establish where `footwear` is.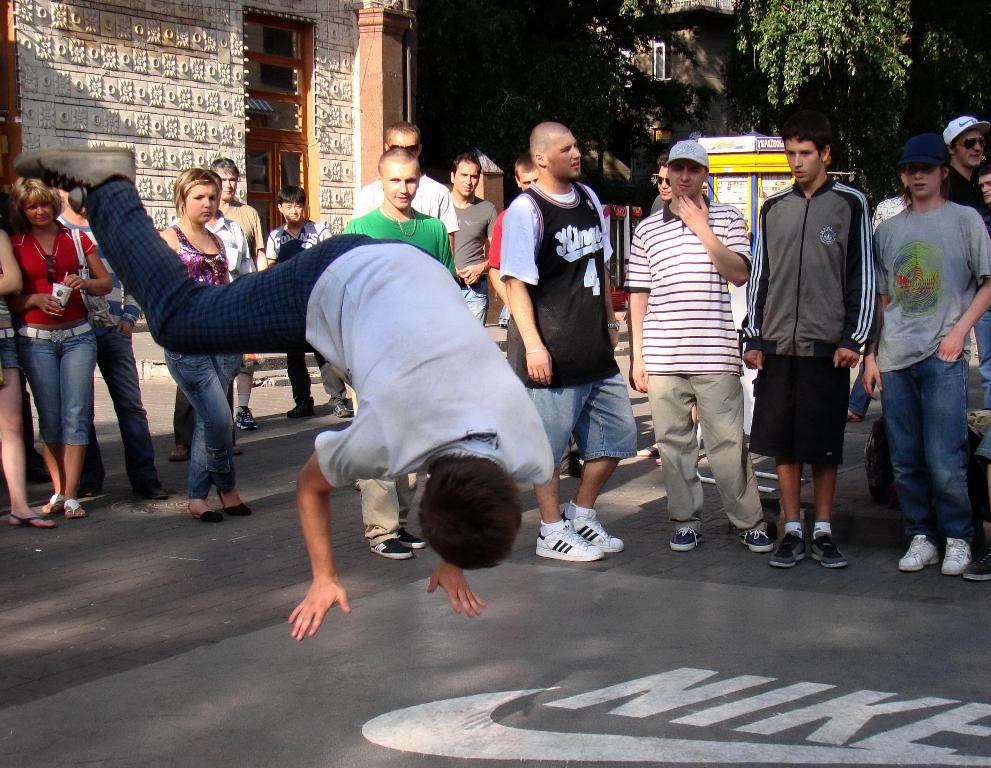
Established at {"x1": 289, "y1": 399, "x2": 314, "y2": 418}.
